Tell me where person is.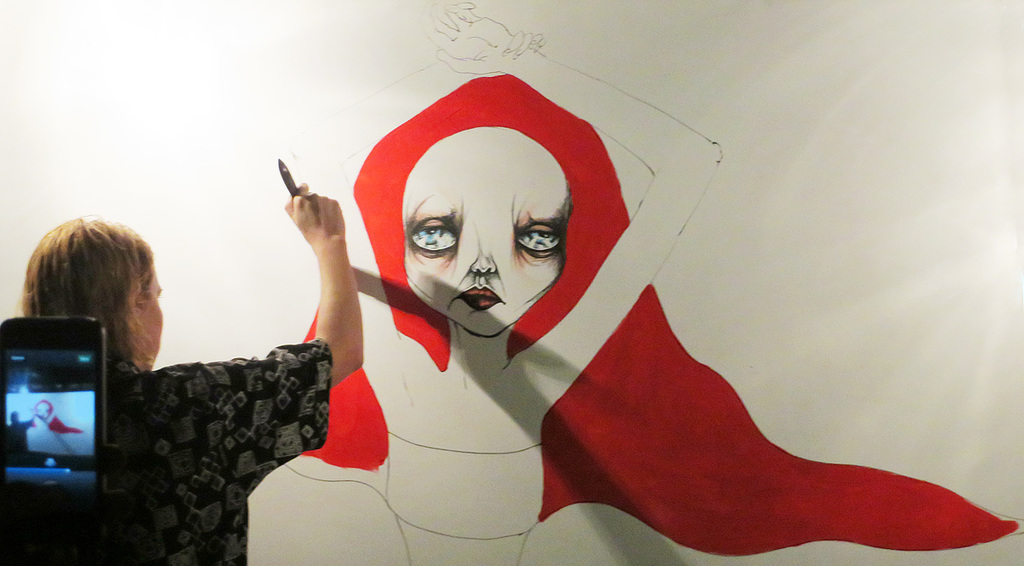
person is at 282, 0, 1020, 565.
